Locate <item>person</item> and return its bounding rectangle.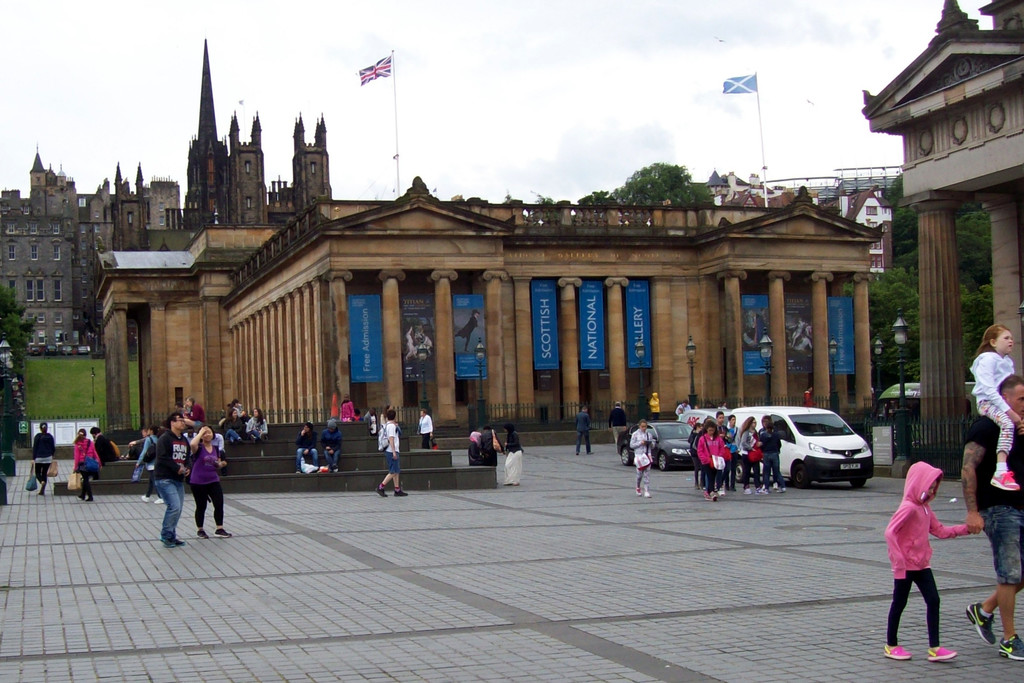
242,402,266,460.
